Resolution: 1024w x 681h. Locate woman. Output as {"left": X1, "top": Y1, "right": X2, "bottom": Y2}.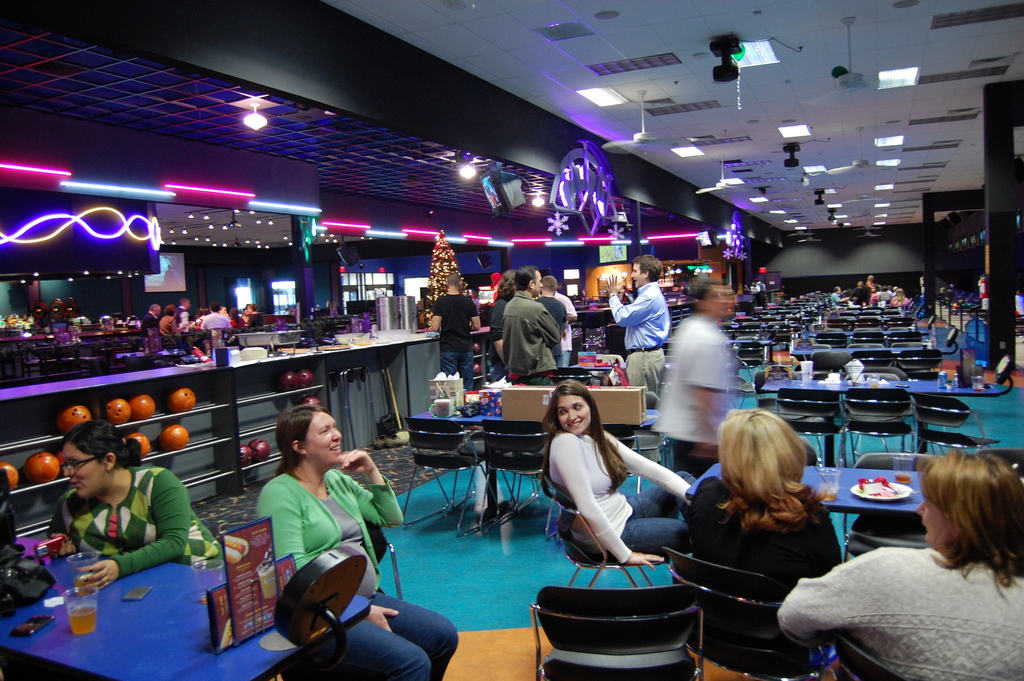
{"left": 676, "top": 400, "right": 870, "bottom": 644}.
